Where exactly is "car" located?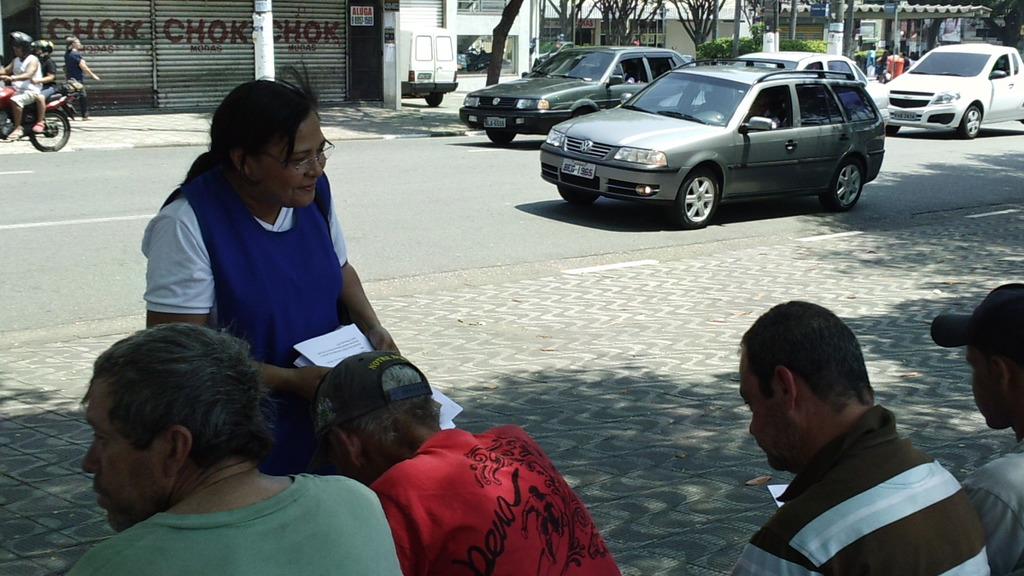
Its bounding box is 725:45:895:134.
